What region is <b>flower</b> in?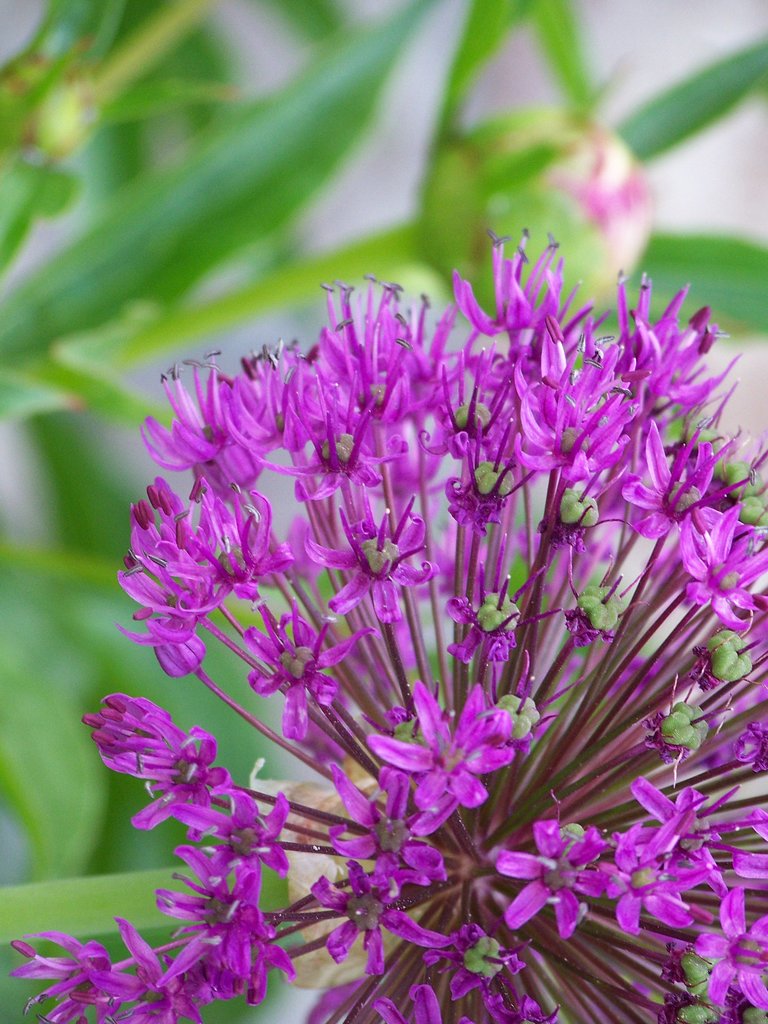
bbox=[312, 497, 444, 630].
